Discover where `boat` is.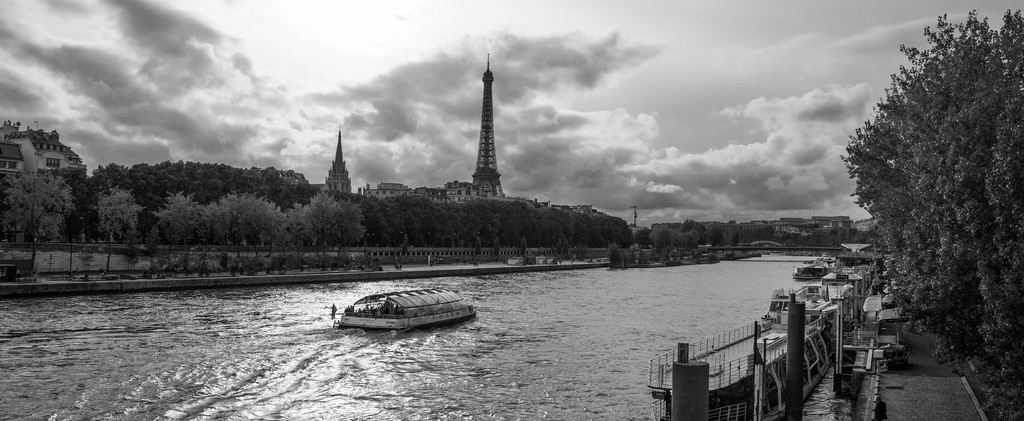
Discovered at (x1=322, y1=278, x2=476, y2=335).
